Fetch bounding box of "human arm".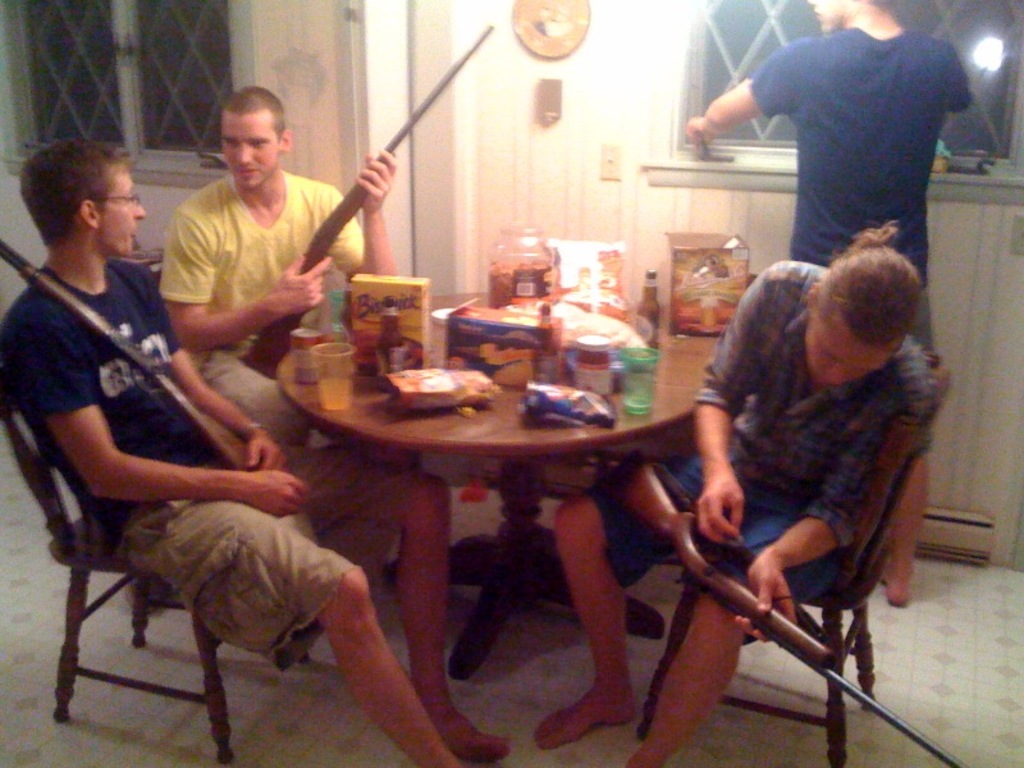
Bbox: (315,142,401,284).
